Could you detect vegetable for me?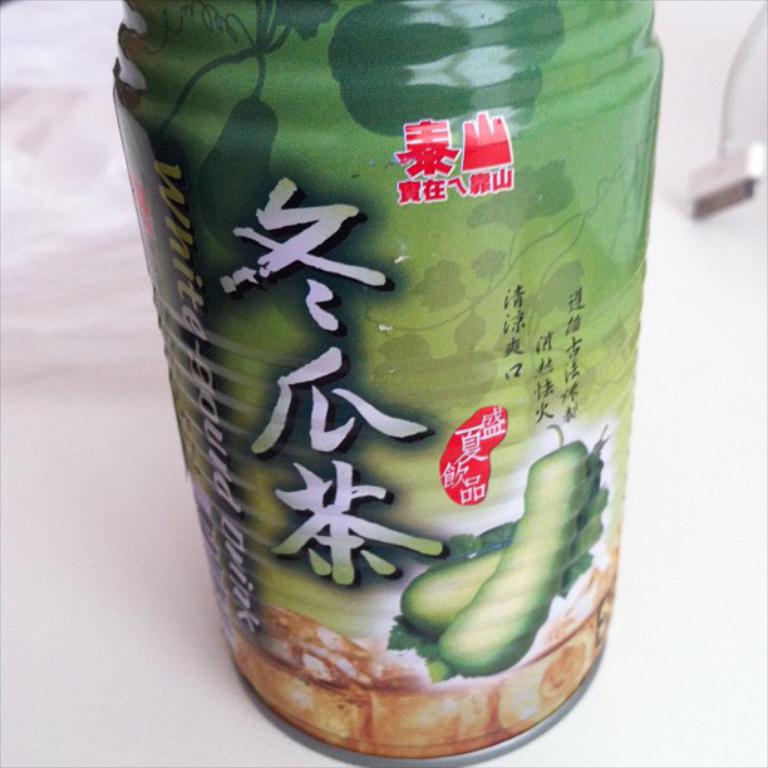
Detection result: pyautogui.locateOnScreen(432, 413, 596, 674).
